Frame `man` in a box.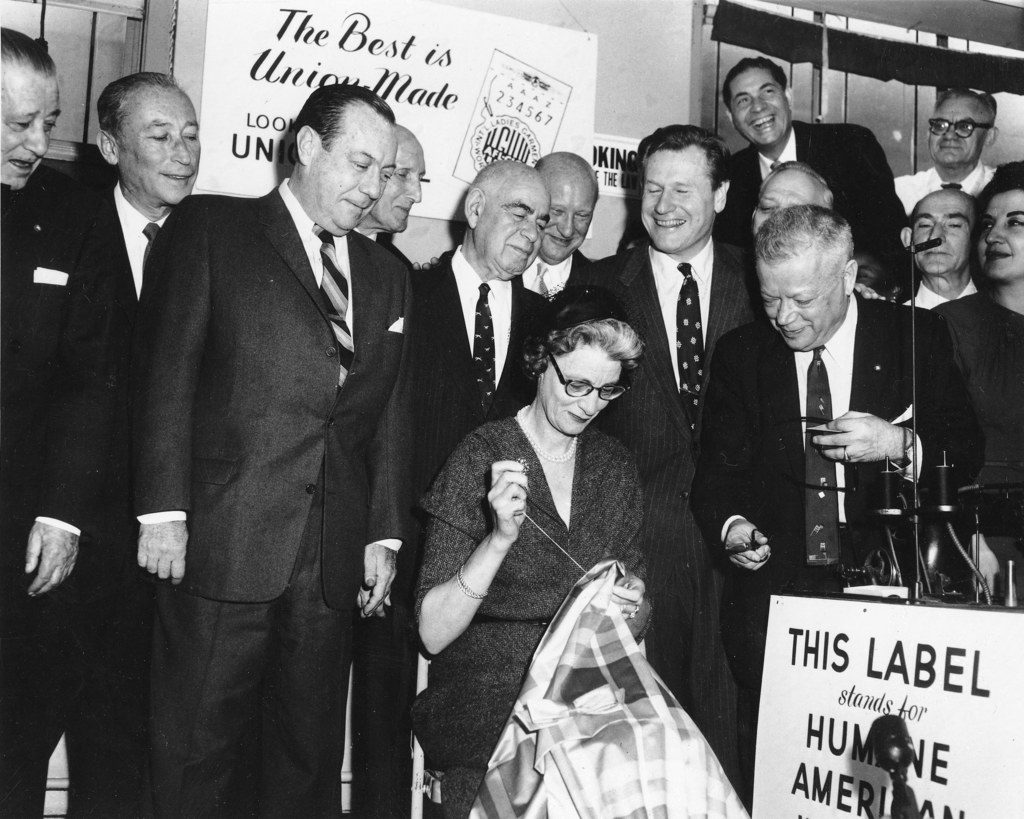
l=1, t=24, r=124, b=818.
